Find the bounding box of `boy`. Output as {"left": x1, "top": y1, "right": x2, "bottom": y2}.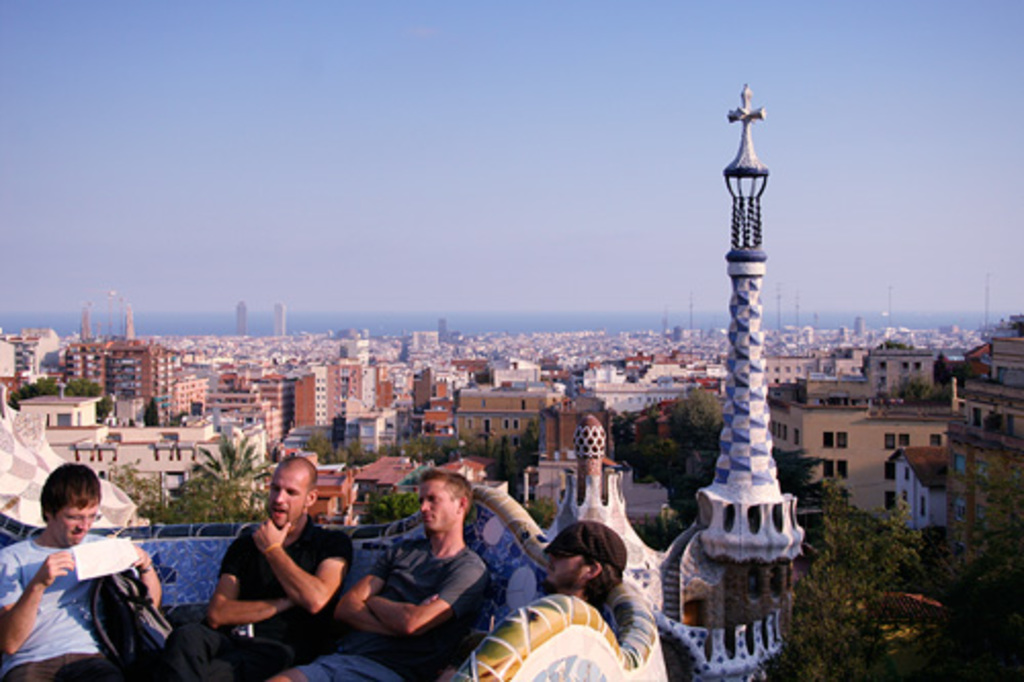
{"left": 180, "top": 477, "right": 373, "bottom": 655}.
